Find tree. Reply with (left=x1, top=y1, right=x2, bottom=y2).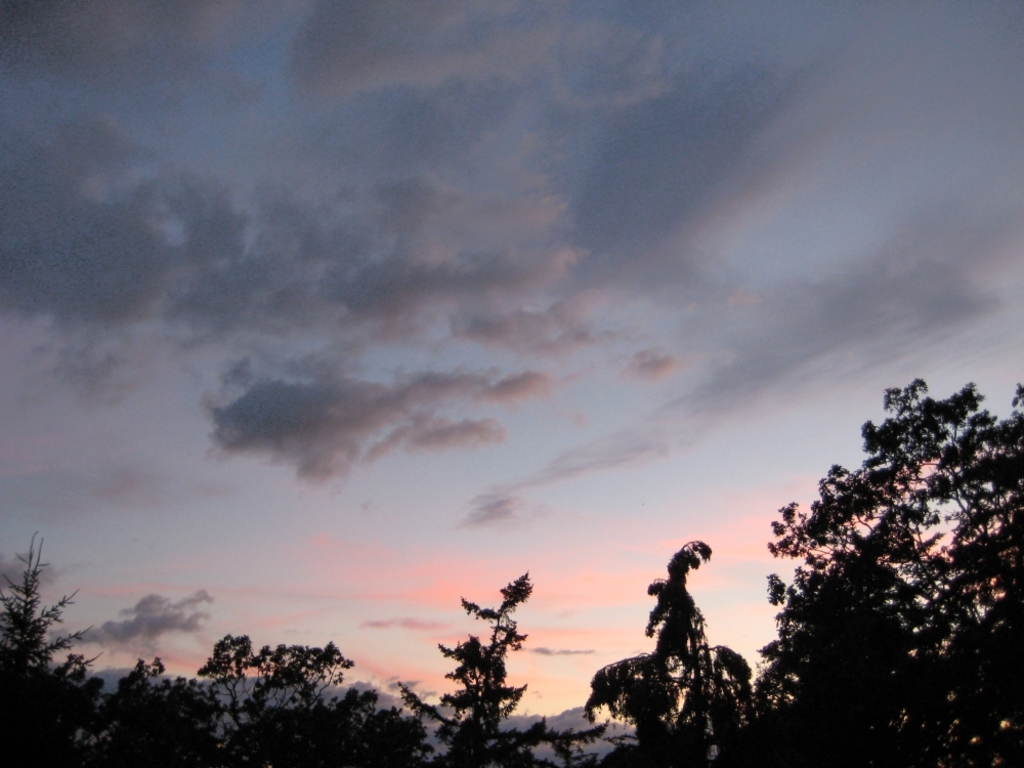
(left=590, top=544, right=773, bottom=767).
